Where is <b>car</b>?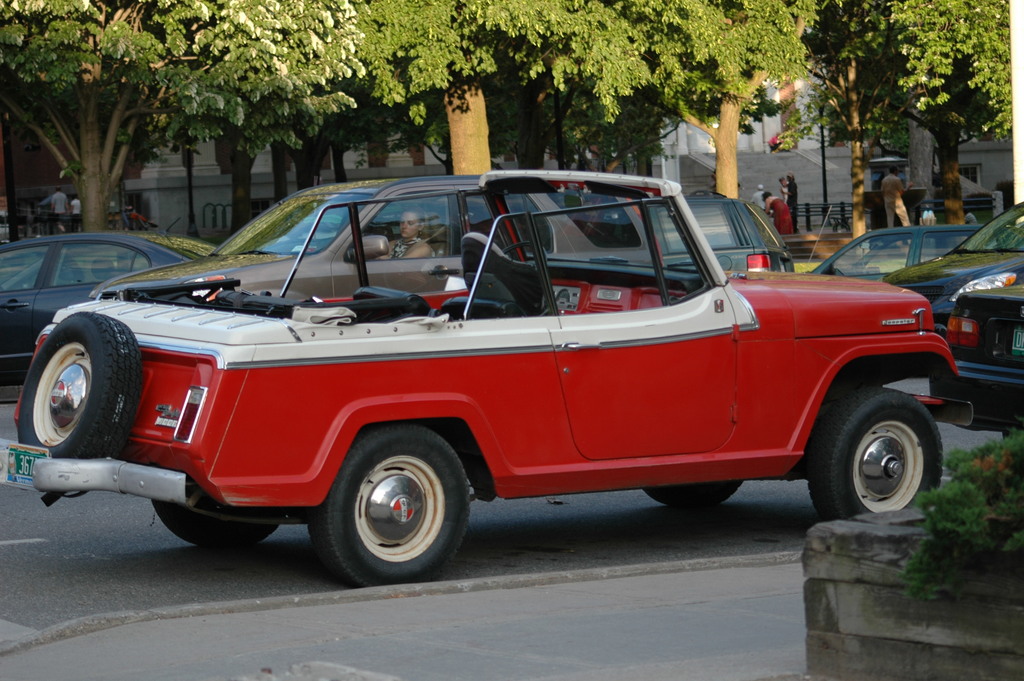
region(95, 177, 666, 295).
